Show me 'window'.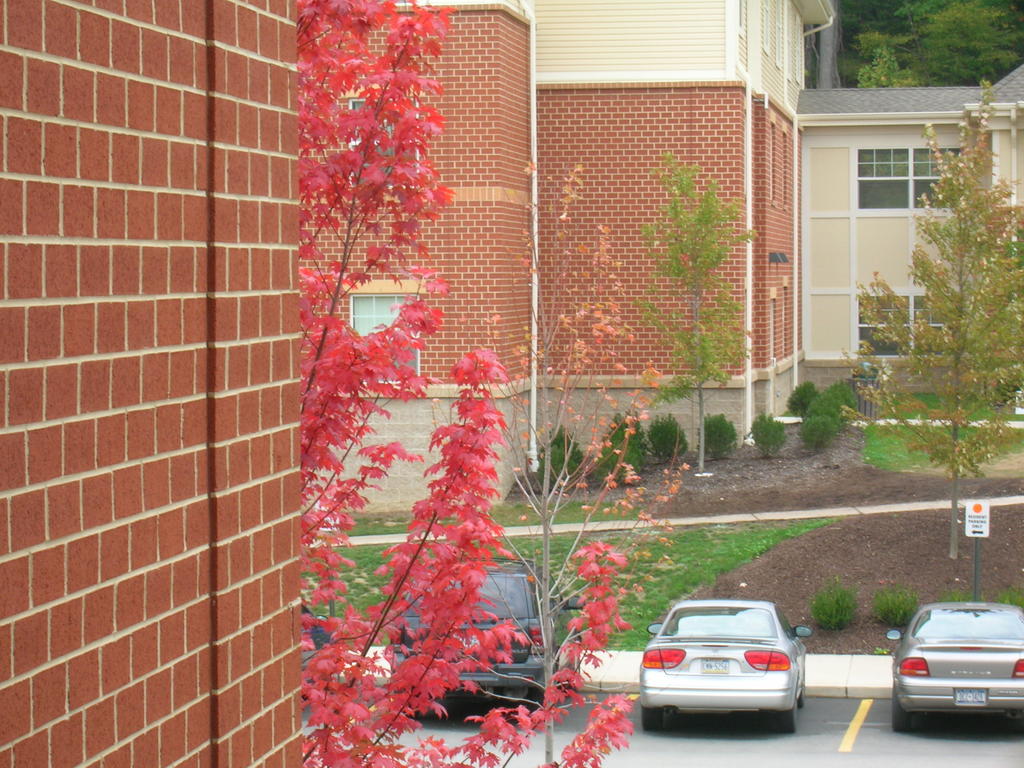
'window' is here: box=[785, 291, 790, 362].
